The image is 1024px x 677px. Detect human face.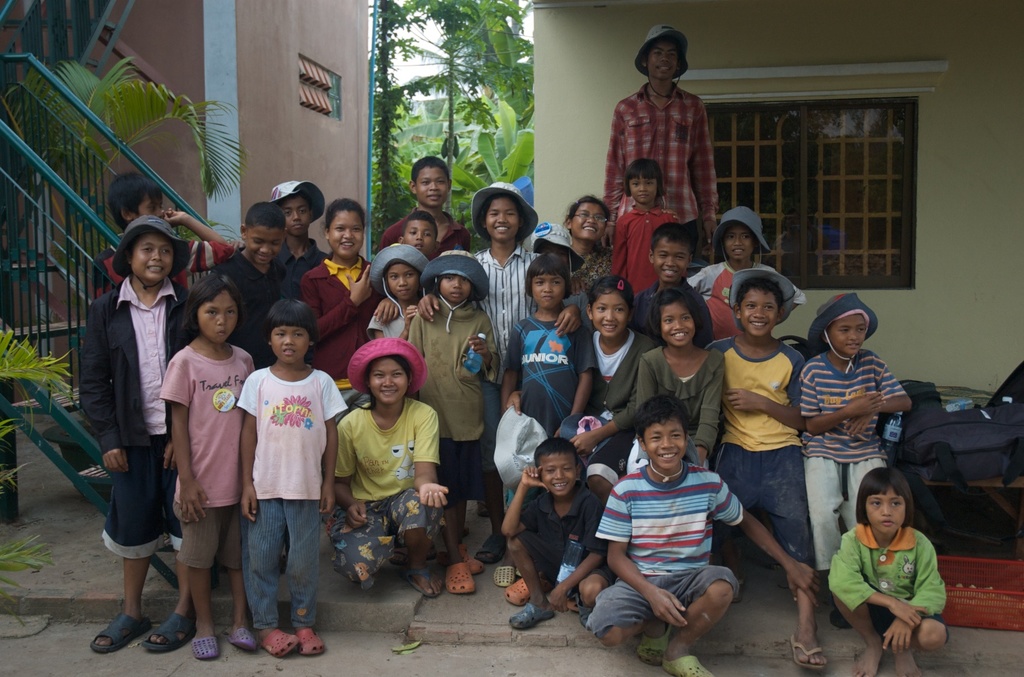
Detection: bbox=[440, 273, 471, 303].
